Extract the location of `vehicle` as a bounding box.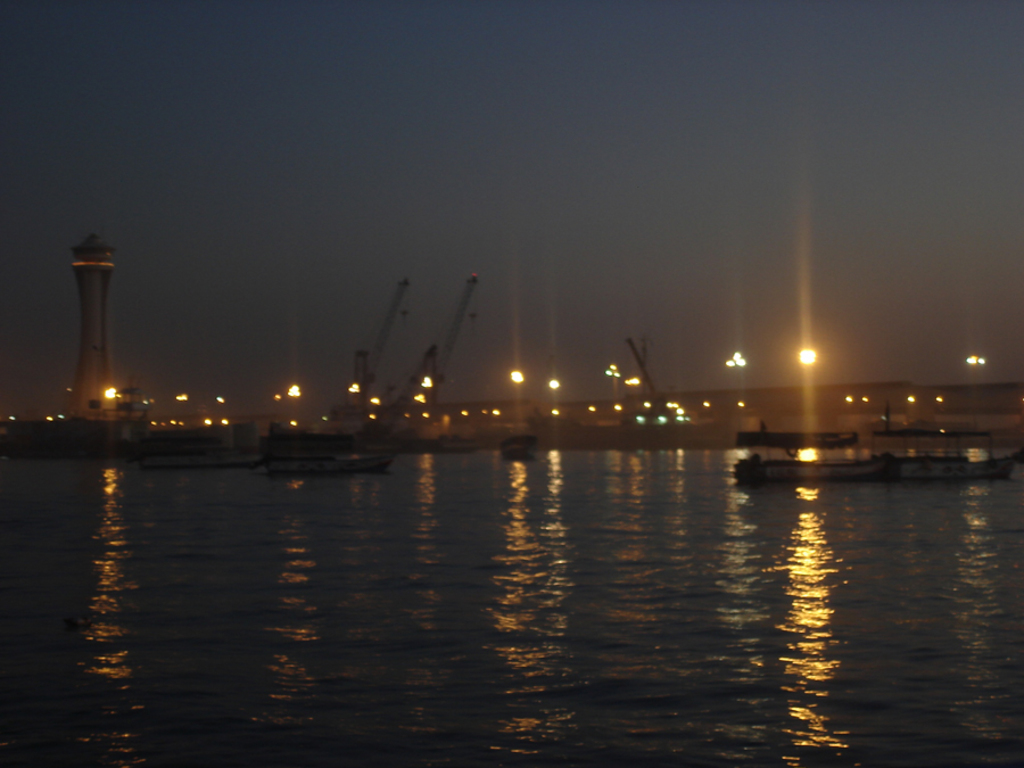
[745, 430, 865, 449].
